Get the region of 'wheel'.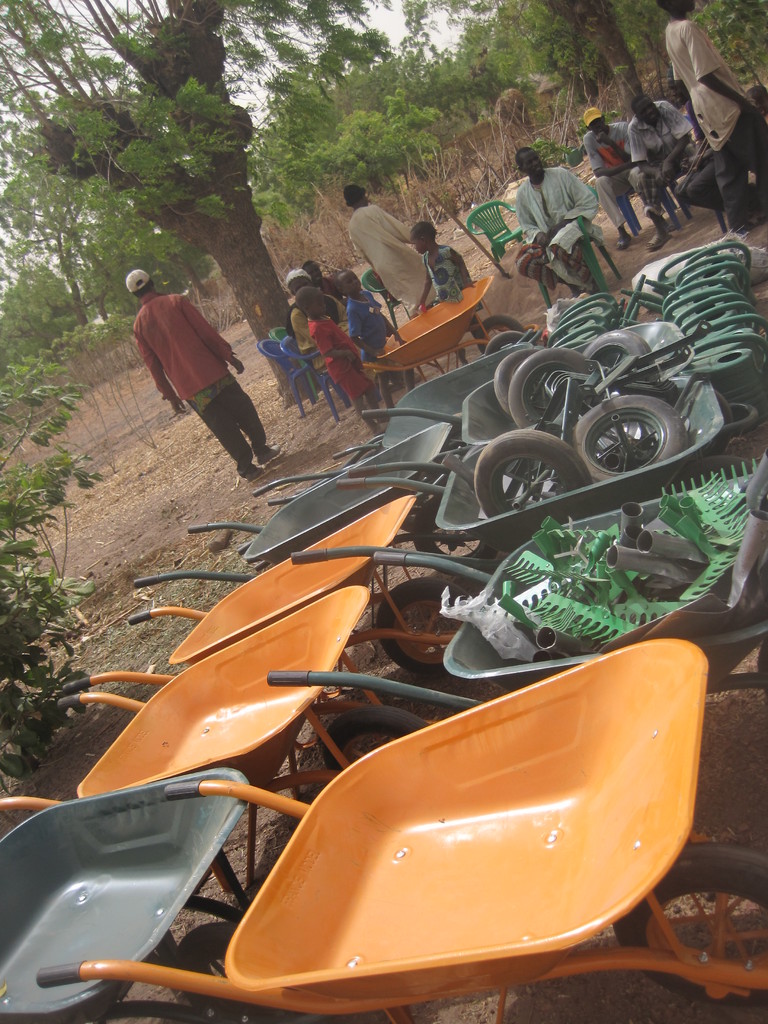
l=479, t=333, r=527, b=361.
